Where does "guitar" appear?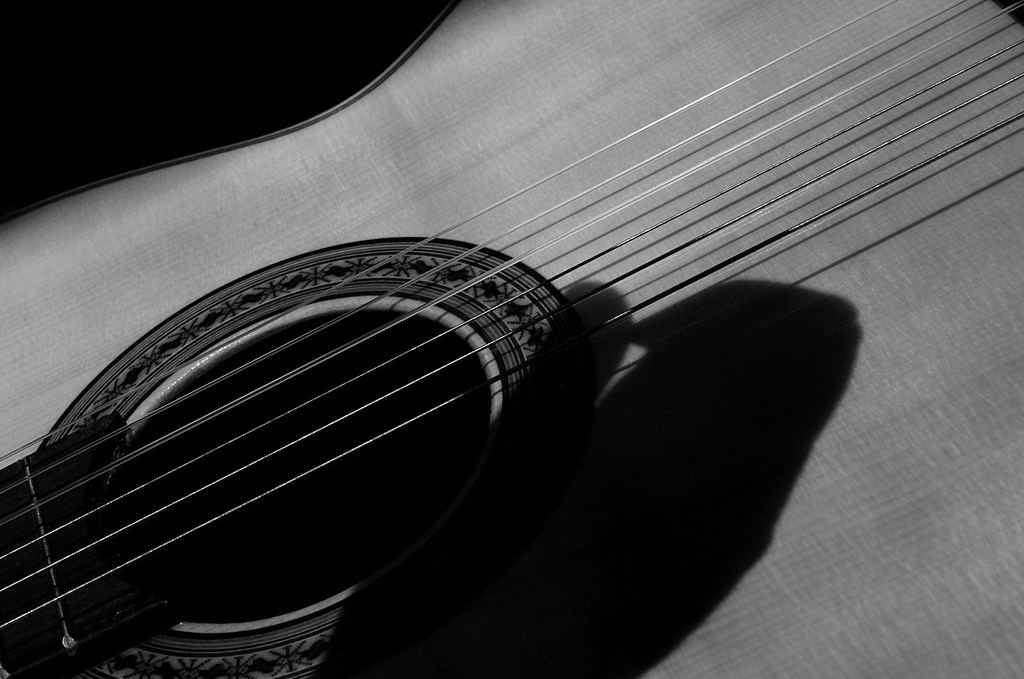
Appears at [0,0,1023,678].
